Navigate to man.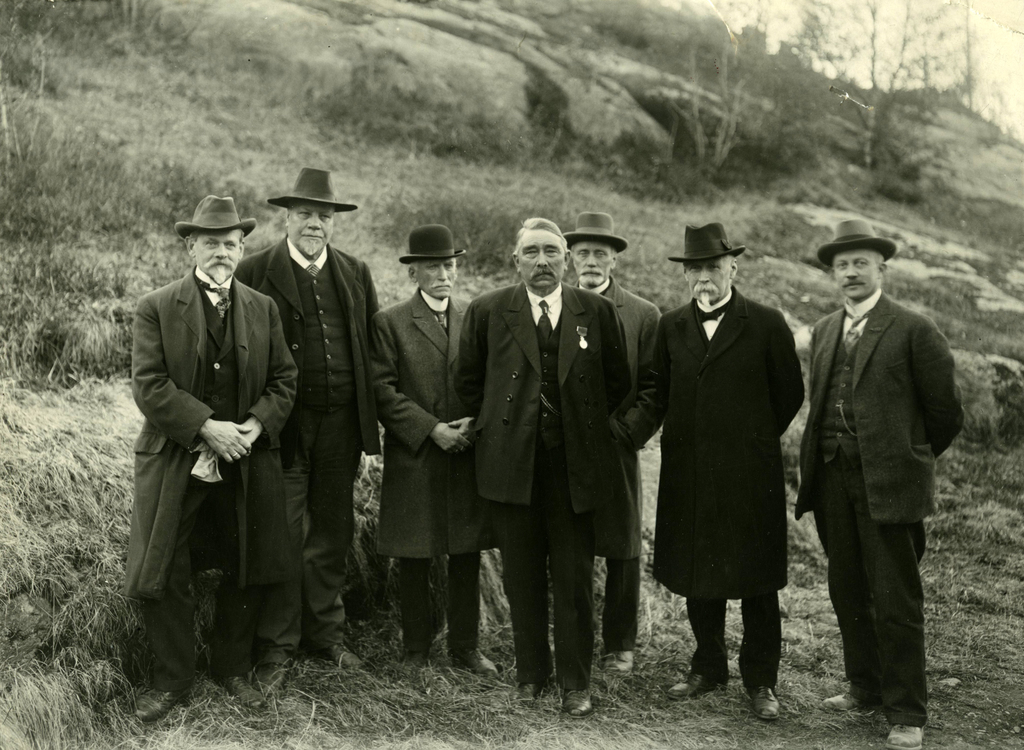
Navigation target: <bbox>790, 211, 964, 729</bbox>.
